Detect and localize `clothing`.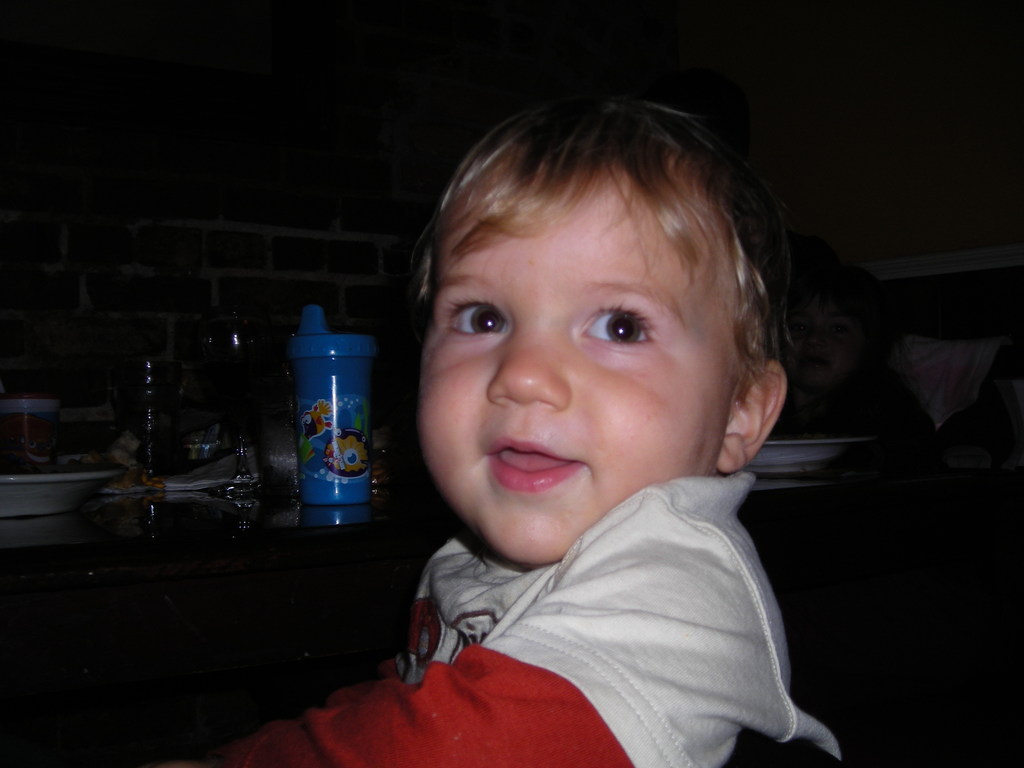
Localized at [307, 380, 858, 767].
